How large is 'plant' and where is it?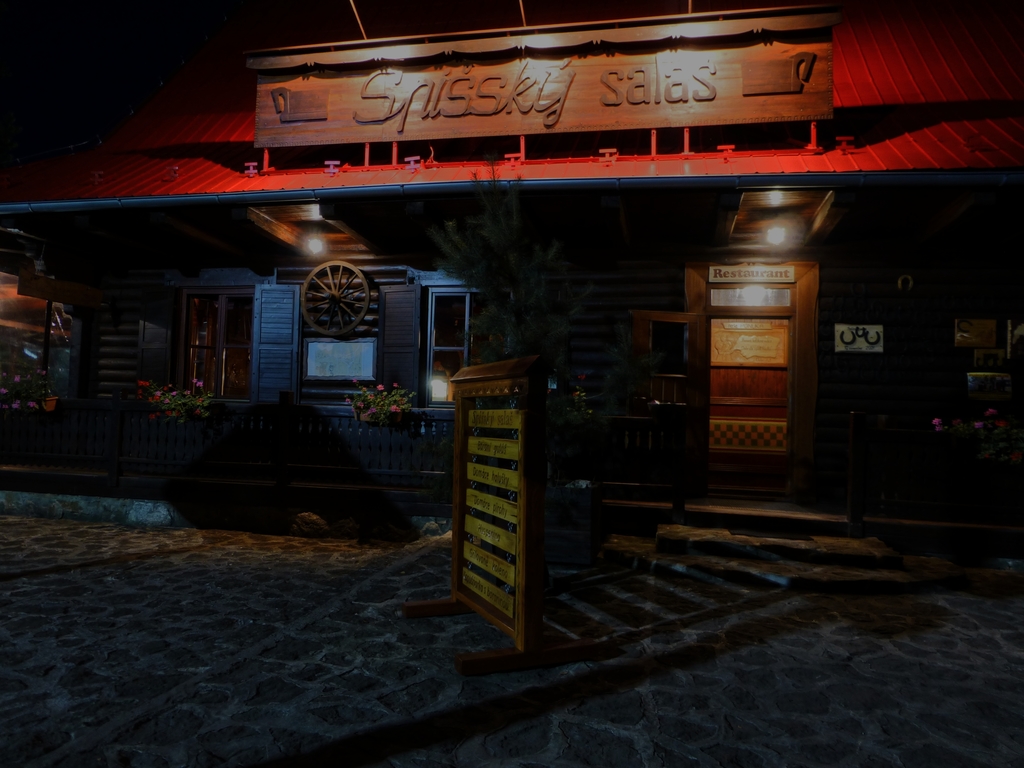
Bounding box: 140,378,209,430.
